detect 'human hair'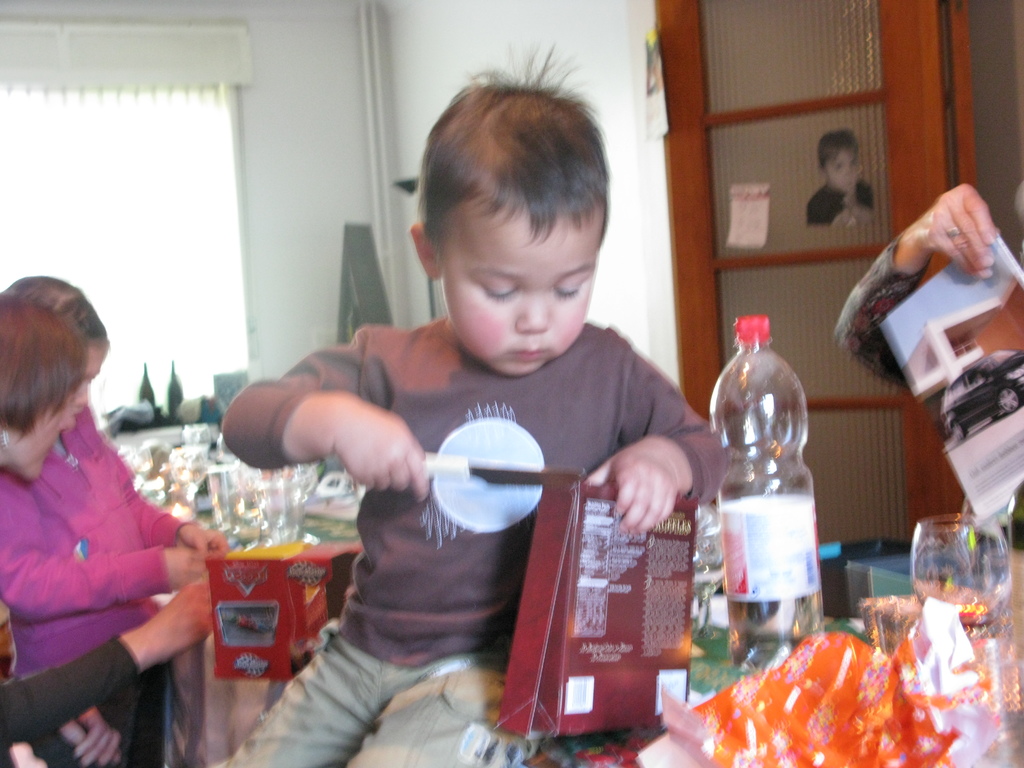
[x1=405, y1=63, x2=598, y2=310]
